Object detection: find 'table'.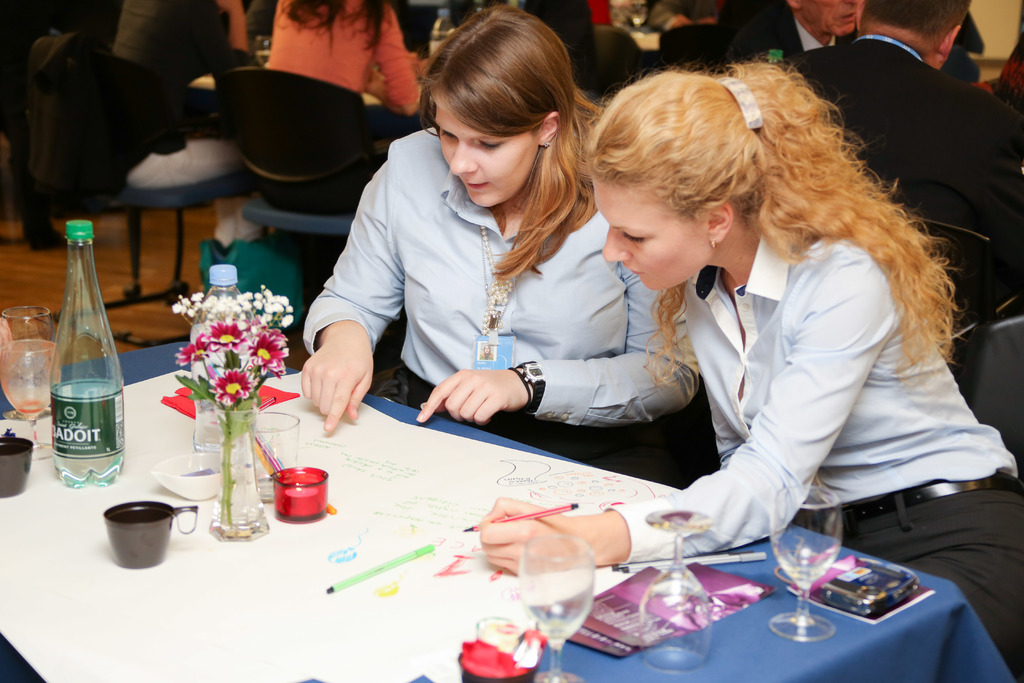
select_region(0, 195, 1003, 682).
